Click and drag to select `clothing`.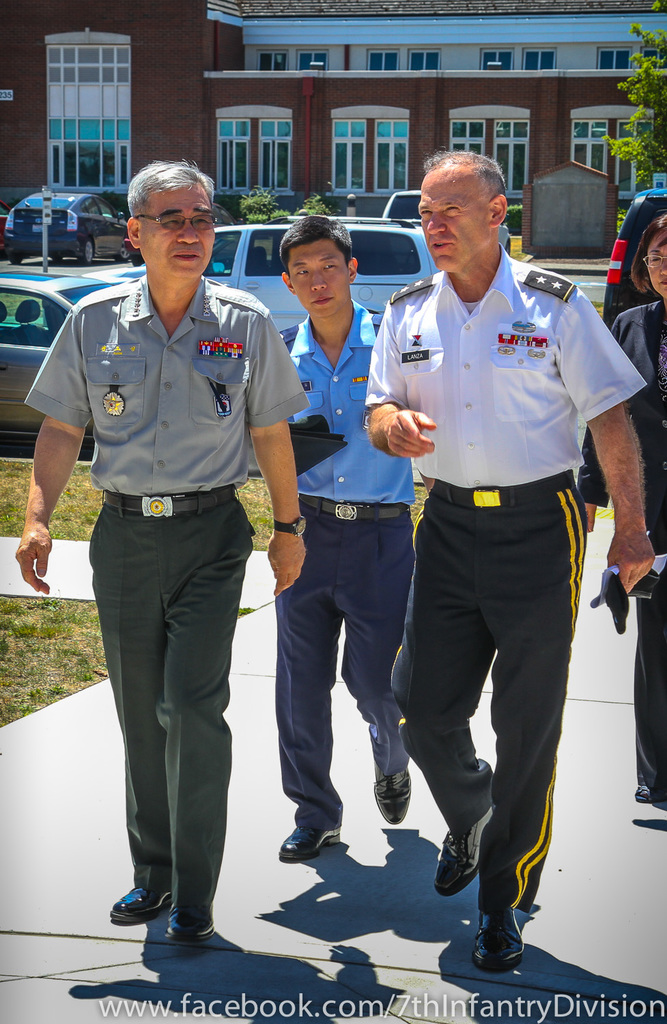
Selection: detection(280, 294, 414, 827).
